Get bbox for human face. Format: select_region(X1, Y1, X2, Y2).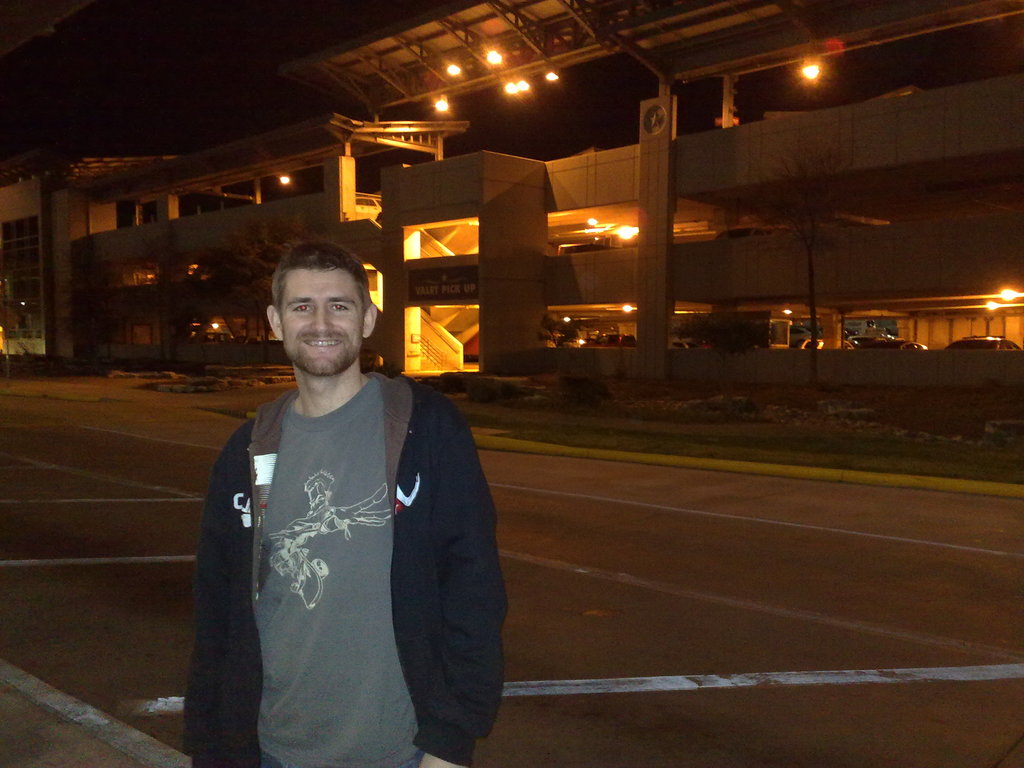
select_region(277, 264, 362, 375).
